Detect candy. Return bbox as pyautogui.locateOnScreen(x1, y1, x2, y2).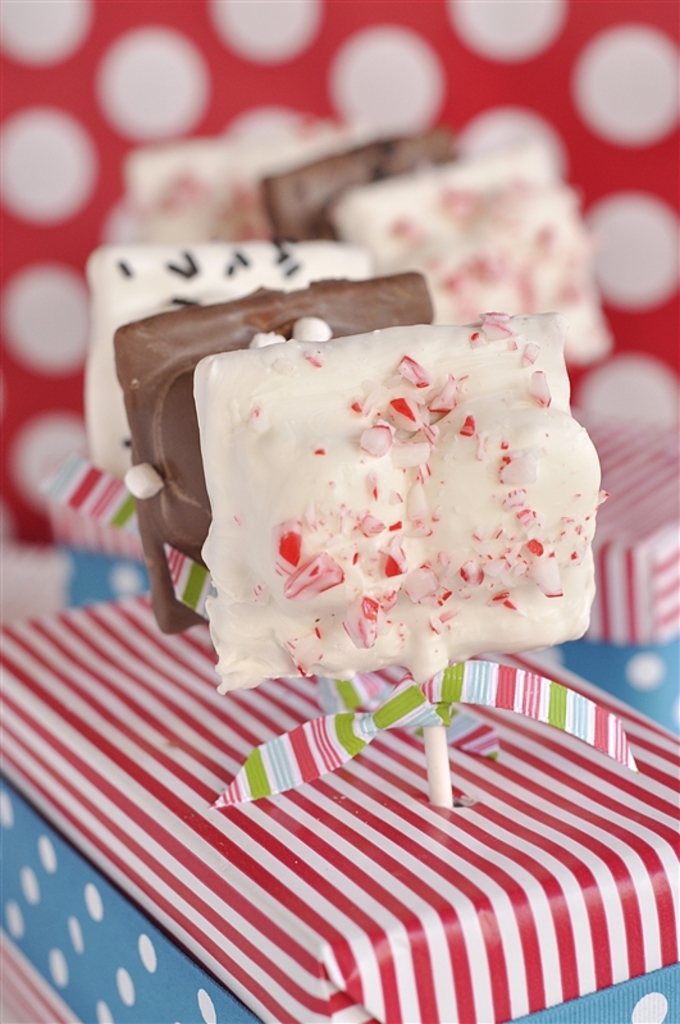
pyautogui.locateOnScreen(0, 105, 679, 800).
